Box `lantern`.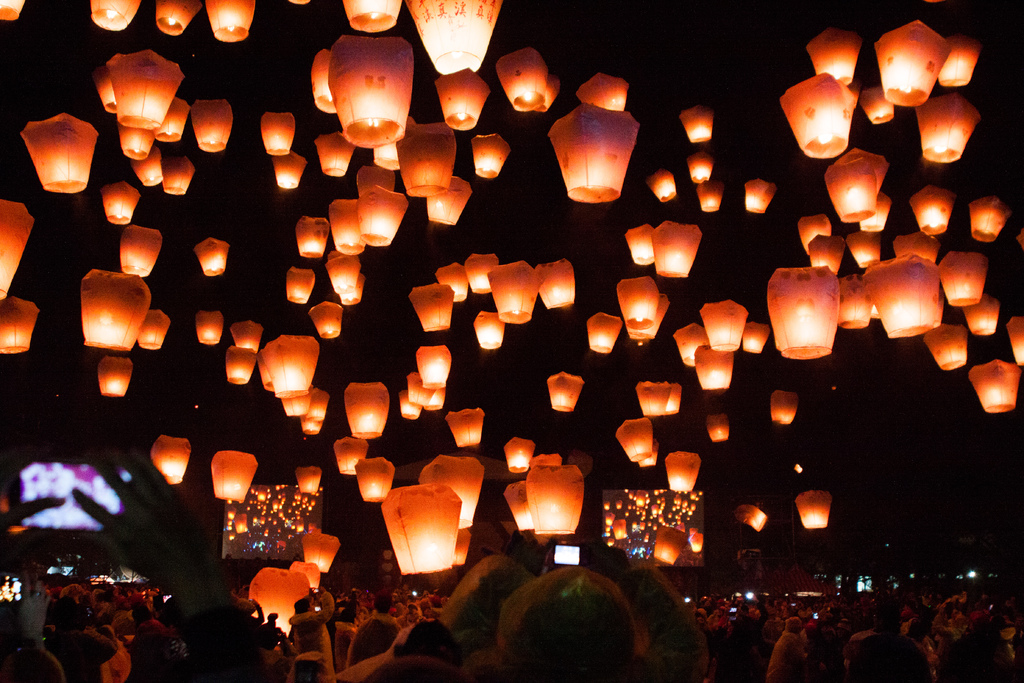
box=[300, 529, 336, 573].
